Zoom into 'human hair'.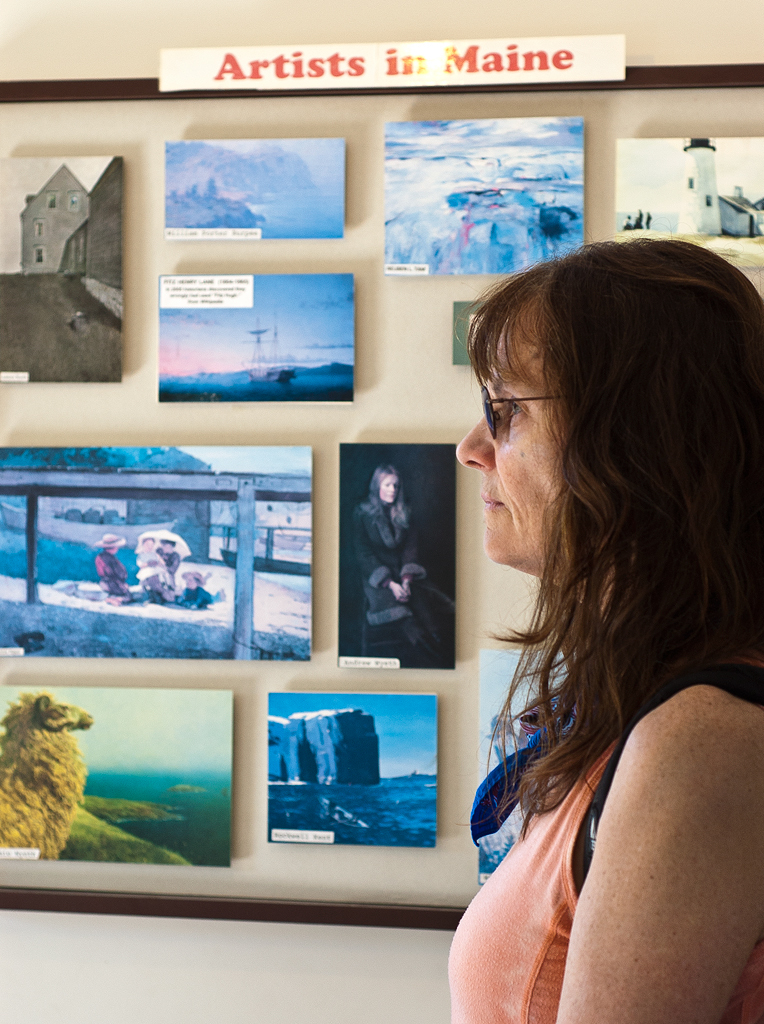
Zoom target: rect(445, 212, 730, 853).
